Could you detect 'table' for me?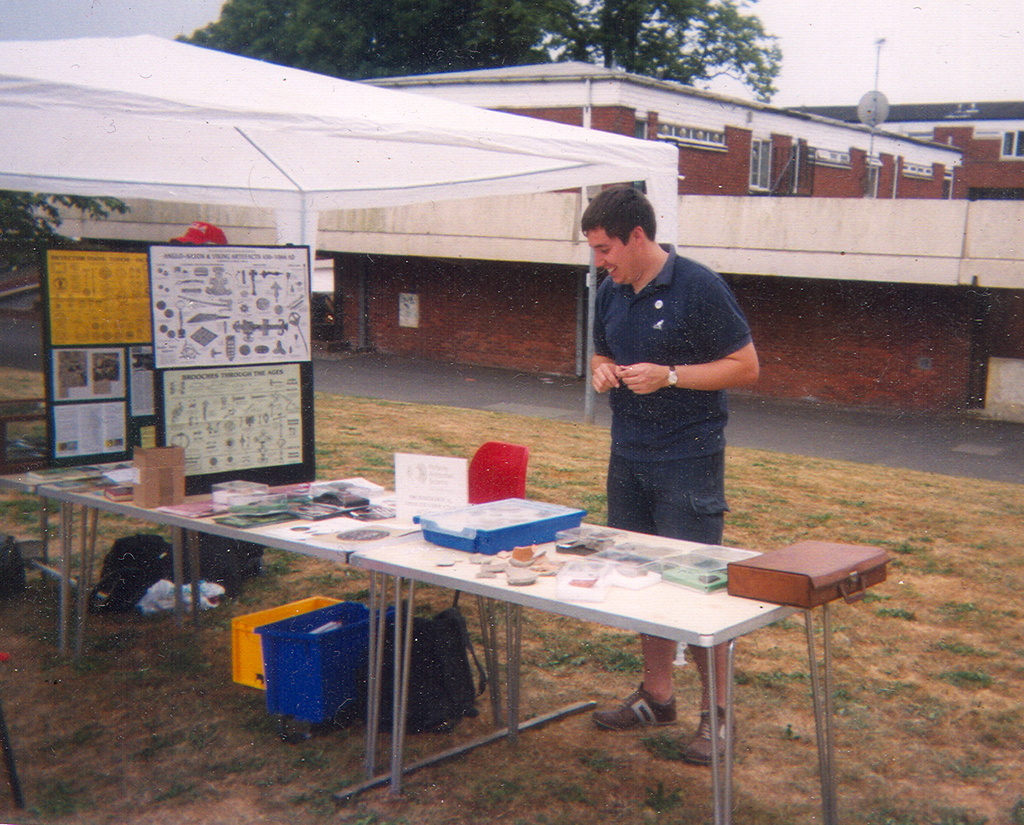
Detection result: <region>7, 465, 288, 644</region>.
